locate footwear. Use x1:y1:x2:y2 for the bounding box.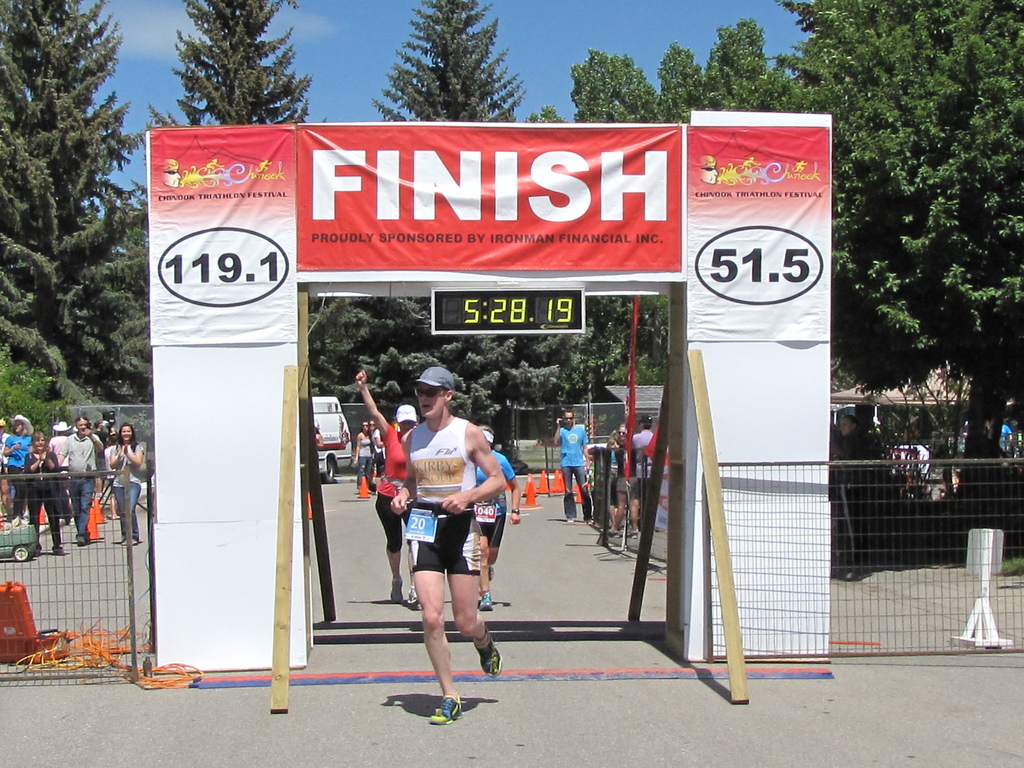
434:694:465:724.
